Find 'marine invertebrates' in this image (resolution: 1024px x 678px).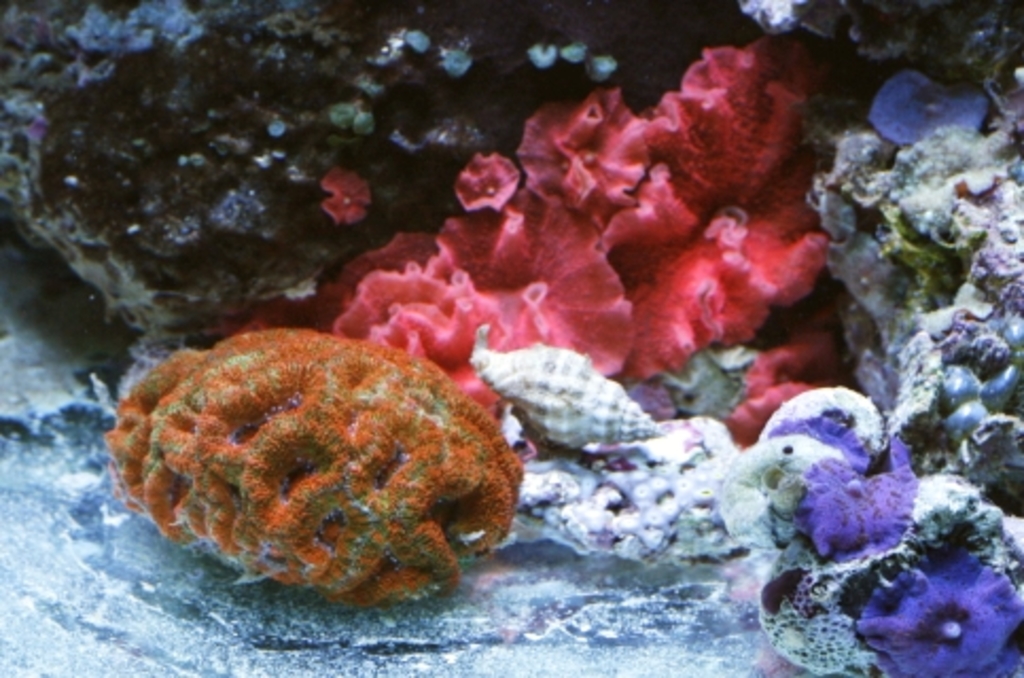
pyautogui.locateOnScreen(795, 439, 929, 593).
